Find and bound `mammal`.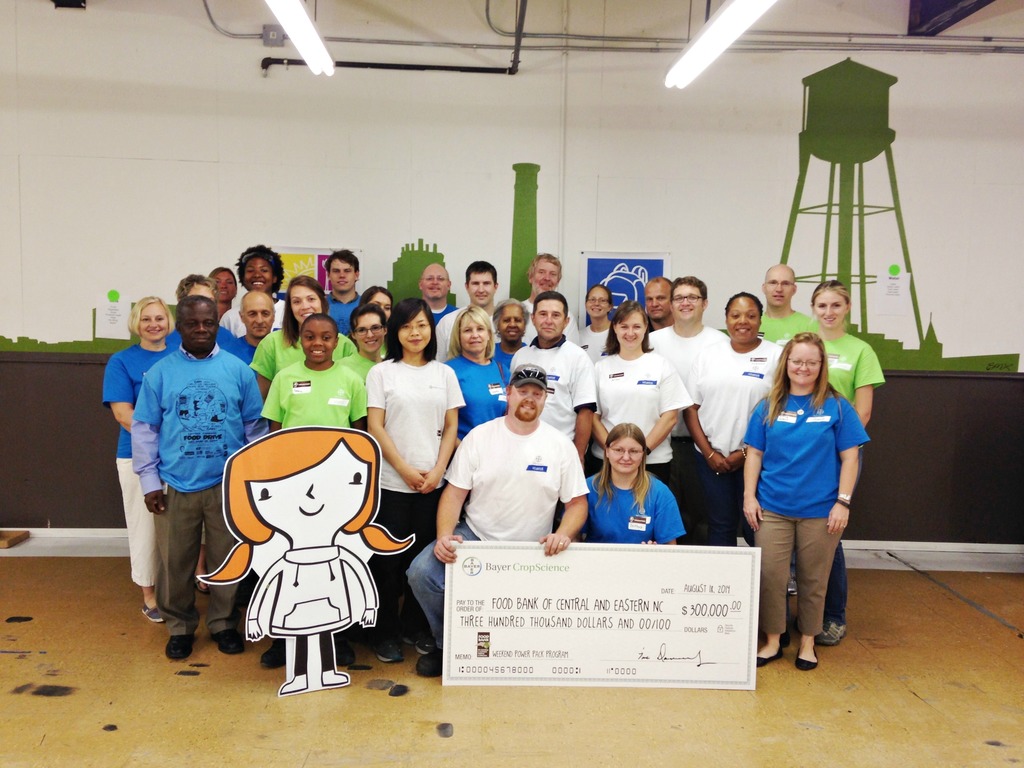
Bound: box=[358, 284, 393, 326].
